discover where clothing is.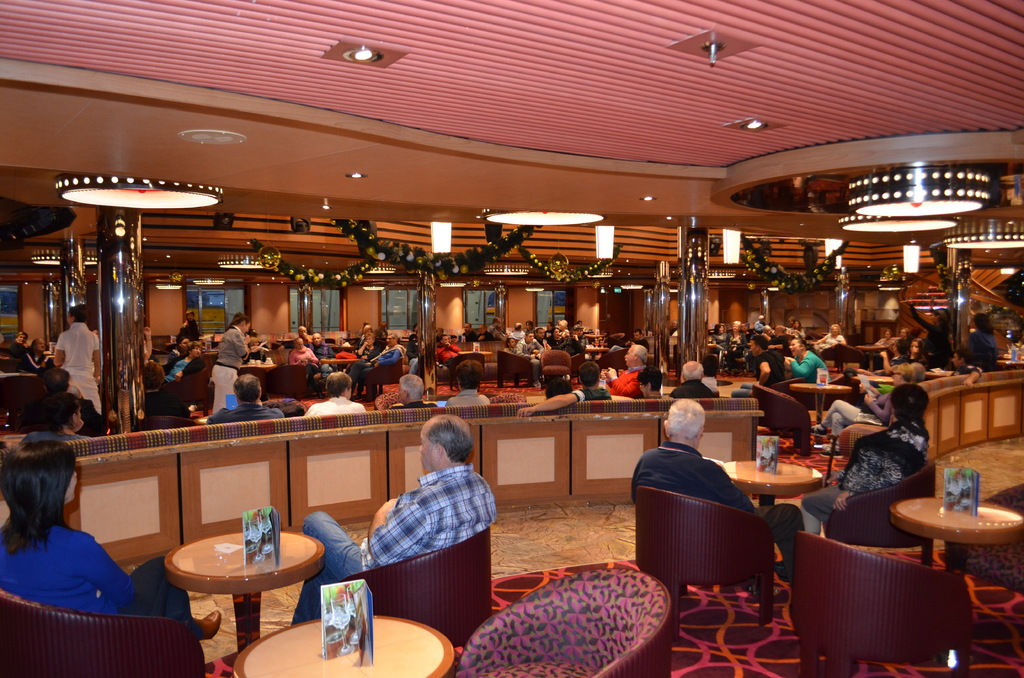
Discovered at <region>964, 329, 1002, 378</region>.
